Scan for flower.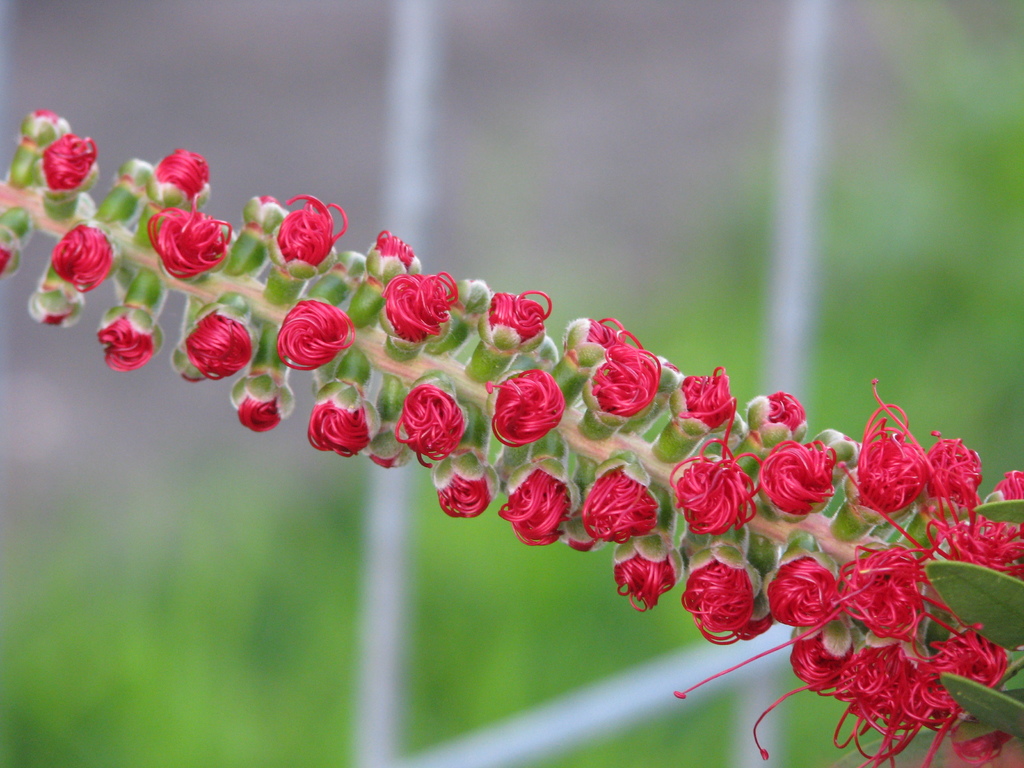
Scan result: bbox=[0, 228, 25, 278].
